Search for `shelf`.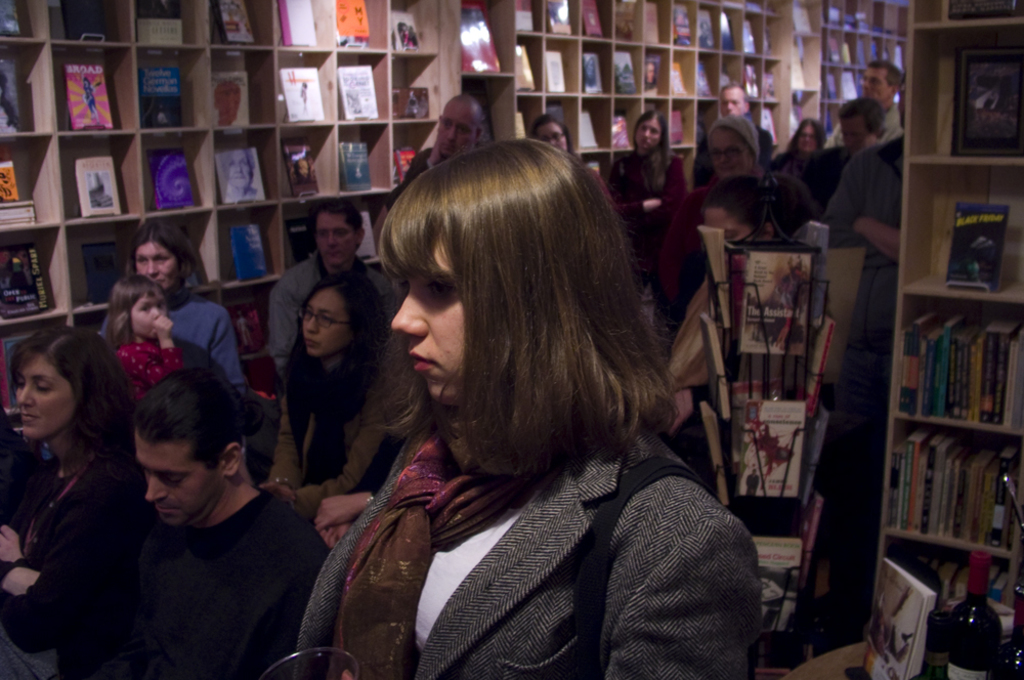
Found at locate(123, 0, 213, 400).
